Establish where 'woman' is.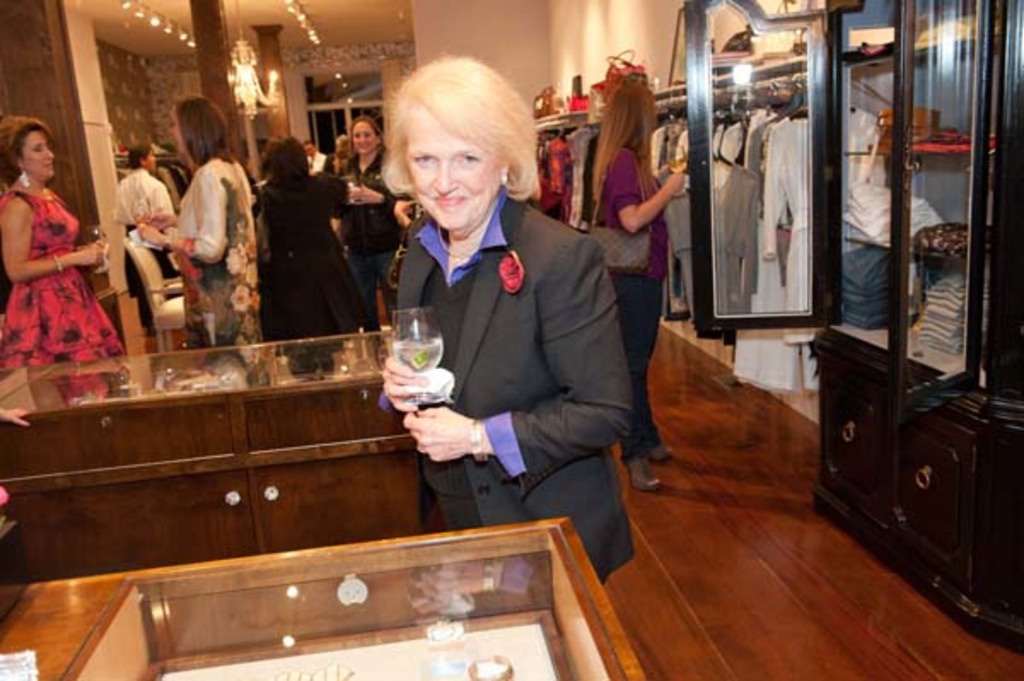
Established at bbox(585, 63, 689, 490).
